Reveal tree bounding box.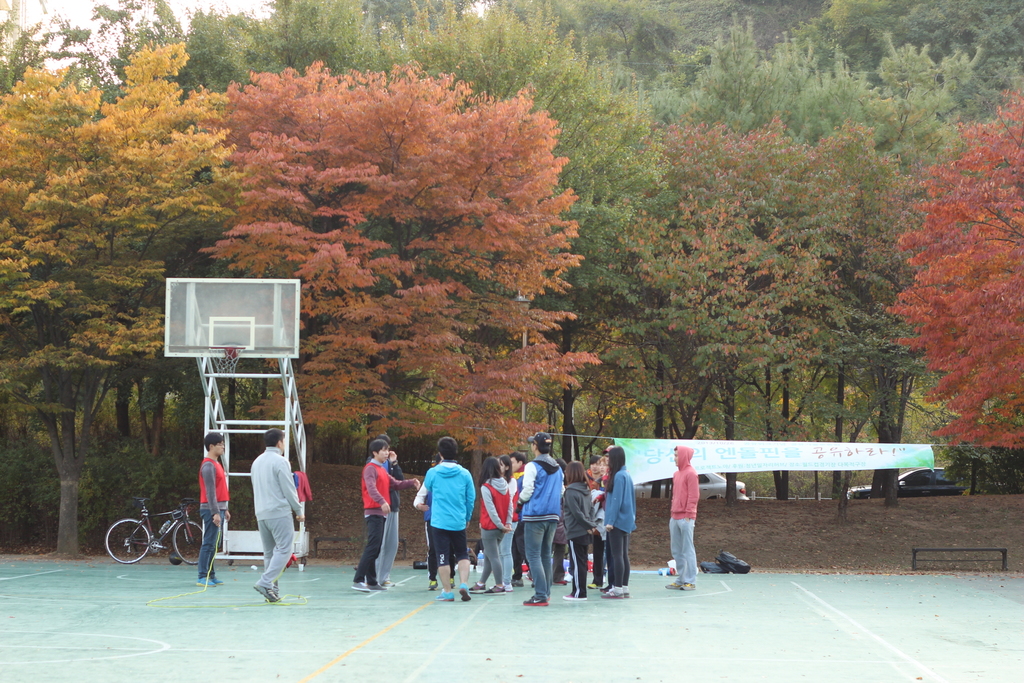
Revealed: (649,4,871,453).
